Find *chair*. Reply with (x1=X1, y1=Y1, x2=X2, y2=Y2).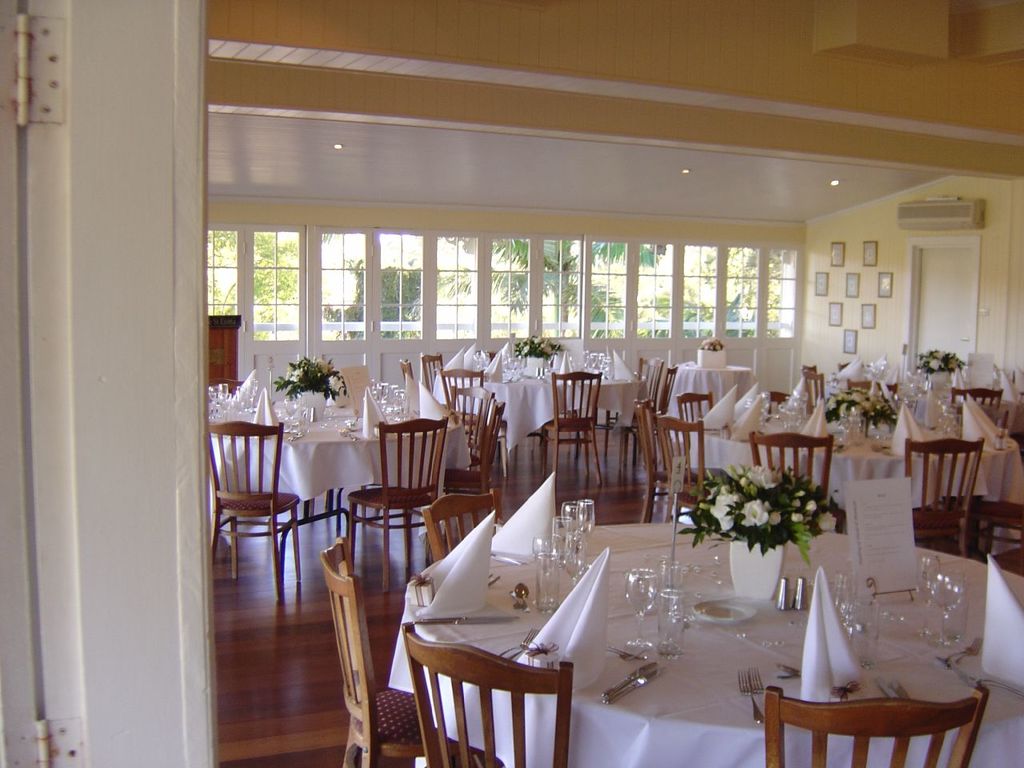
(x1=746, y1=426, x2=838, y2=498).
